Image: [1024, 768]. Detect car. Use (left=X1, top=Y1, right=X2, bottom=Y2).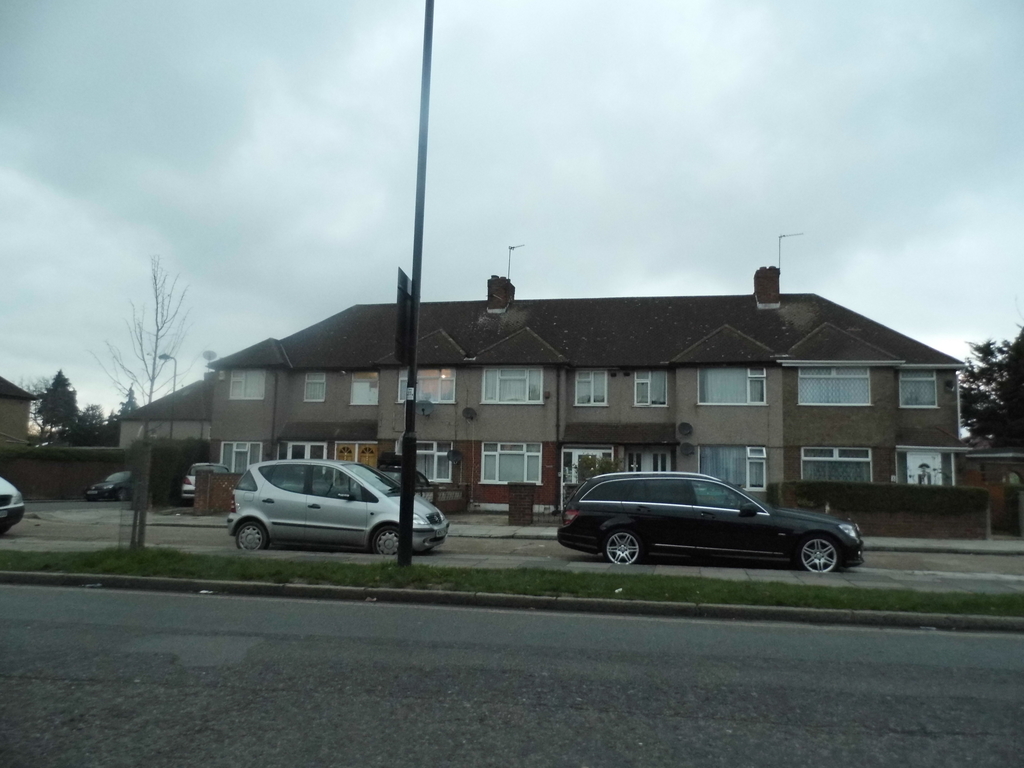
(left=0, top=479, right=29, bottom=539).
